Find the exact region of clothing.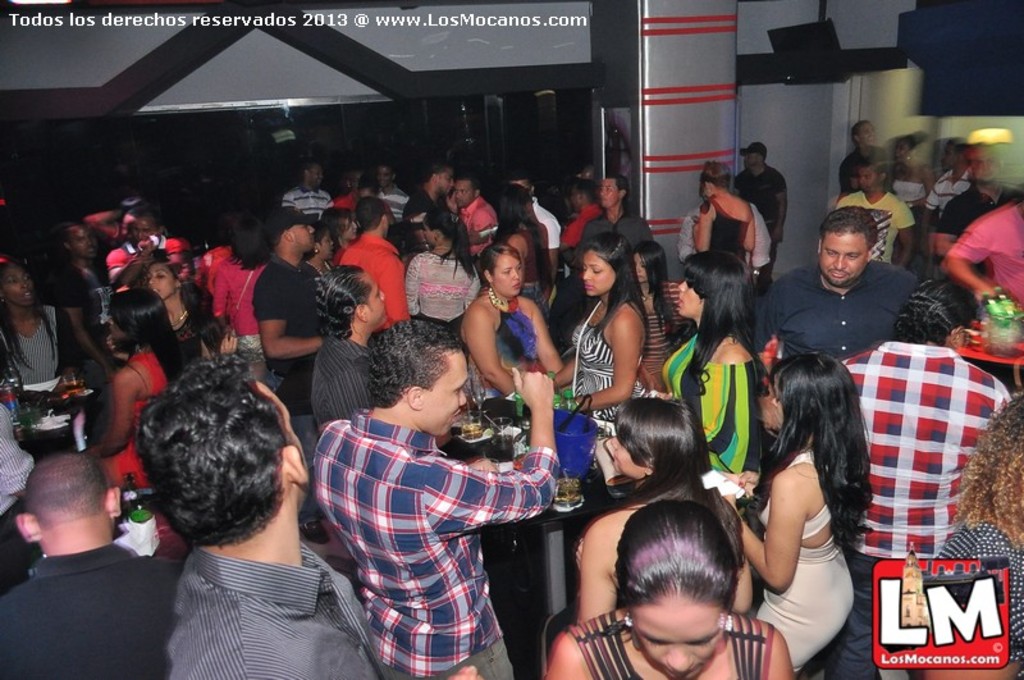
Exact region: rect(453, 193, 493, 245).
